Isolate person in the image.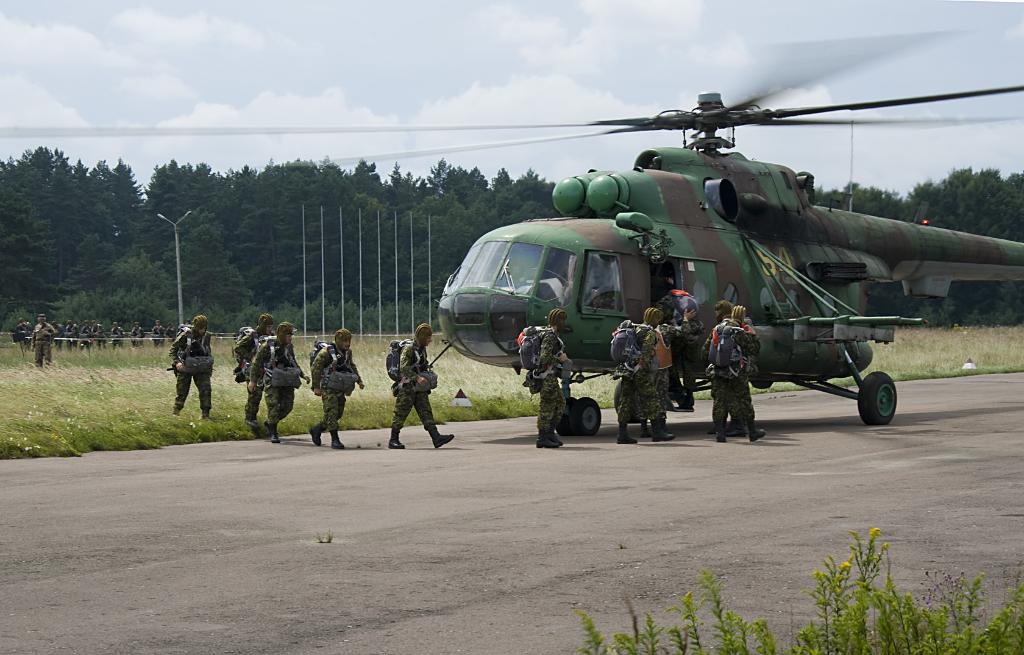
Isolated region: (307,328,365,448).
